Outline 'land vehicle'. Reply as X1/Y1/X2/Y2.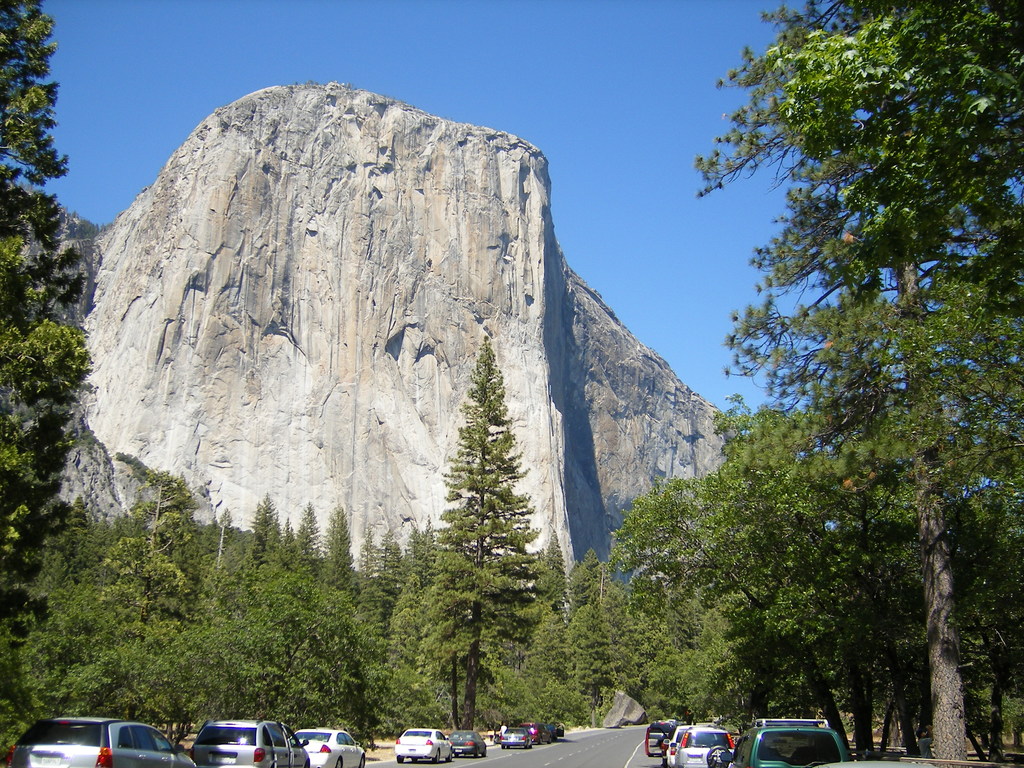
546/722/563/740.
